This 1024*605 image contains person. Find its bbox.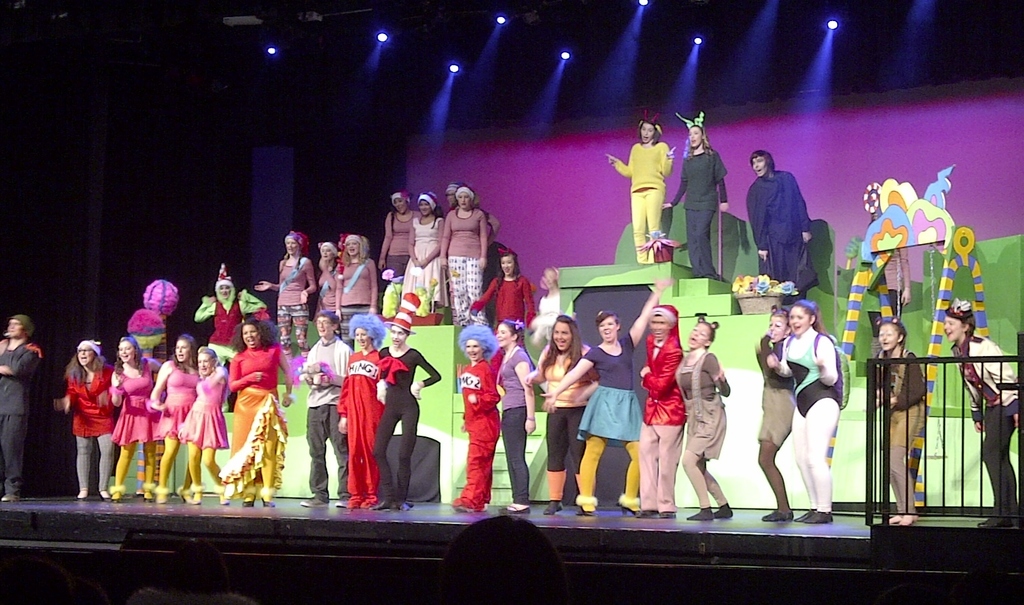
BBox(519, 319, 602, 519).
